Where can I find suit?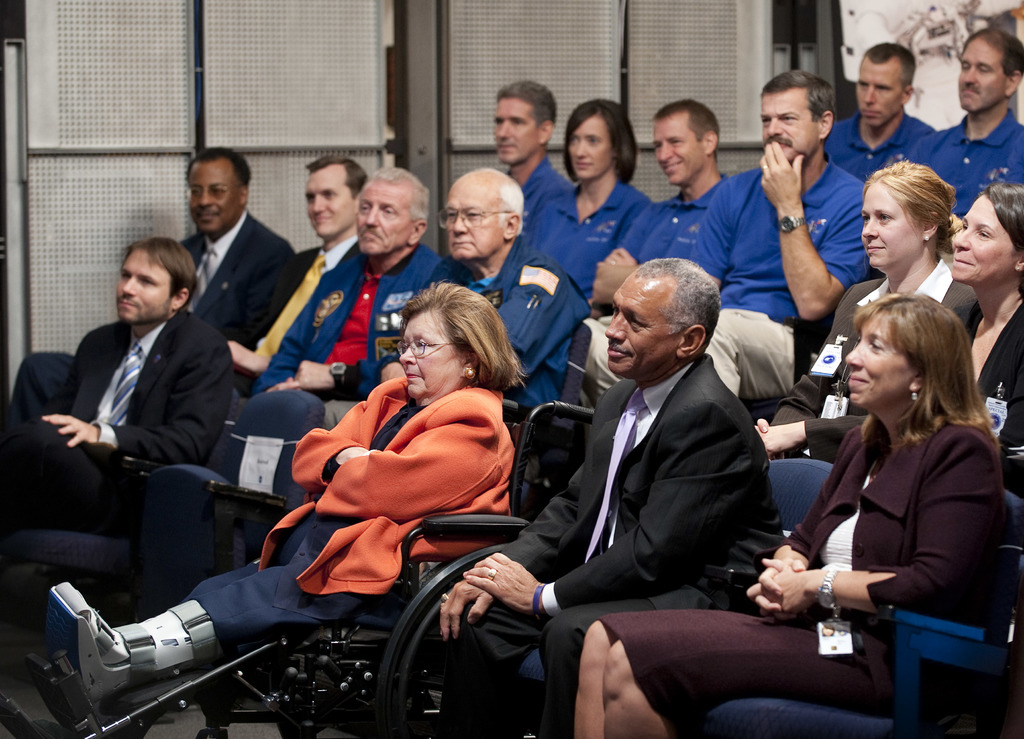
You can find it at [left=181, top=209, right=296, bottom=336].
